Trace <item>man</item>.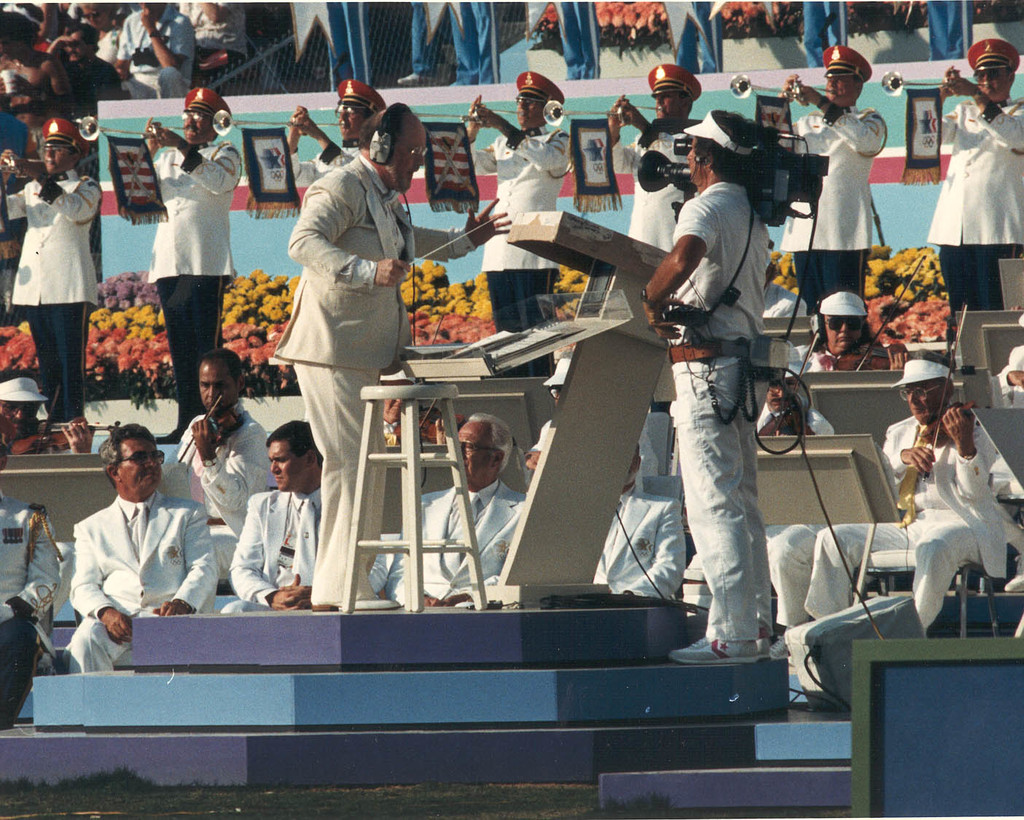
Traced to <box>0,115,101,421</box>.
